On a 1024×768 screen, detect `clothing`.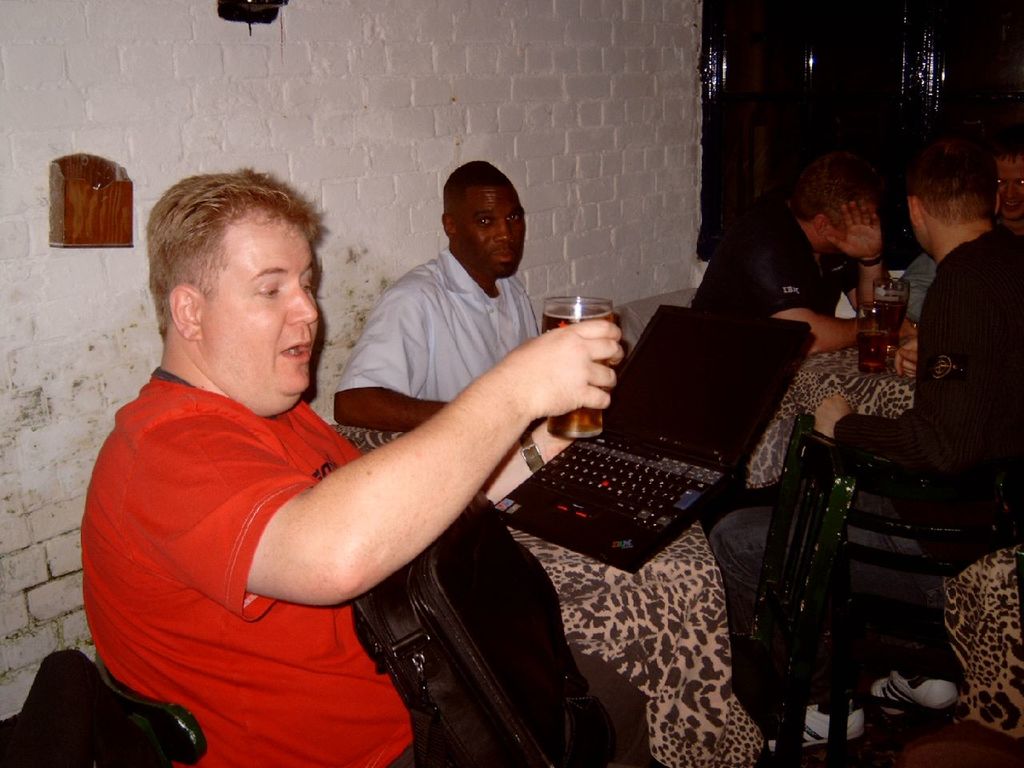
706/207/854/334.
